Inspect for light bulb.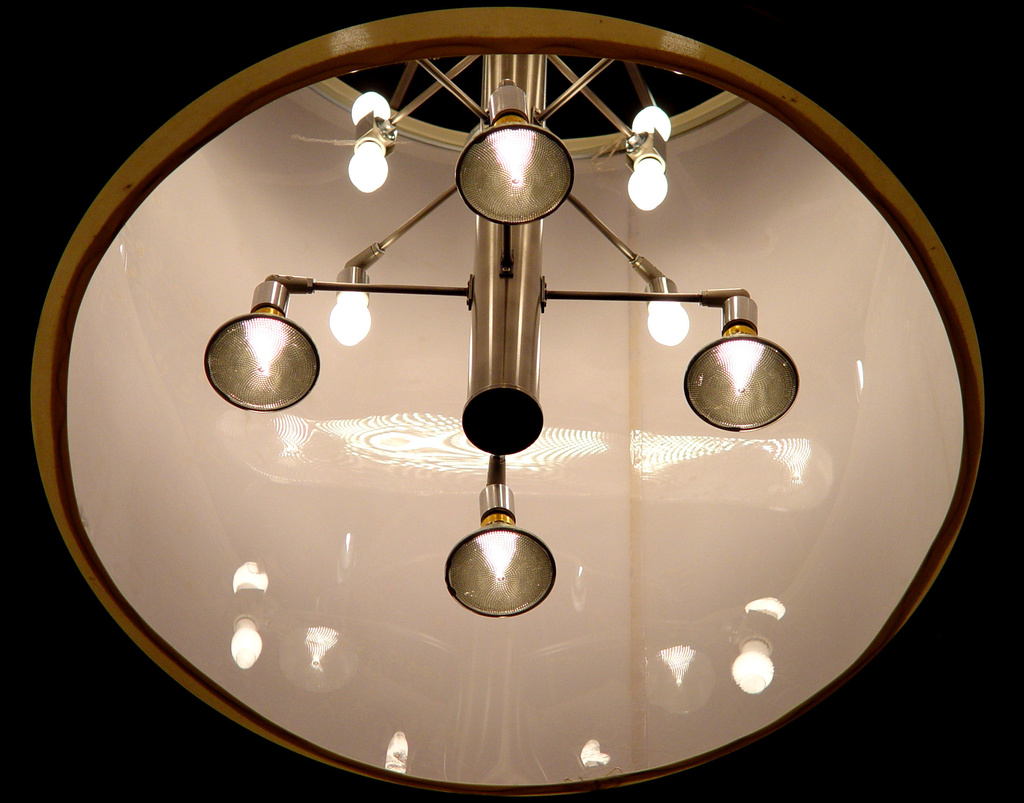
Inspection: box=[348, 139, 390, 191].
